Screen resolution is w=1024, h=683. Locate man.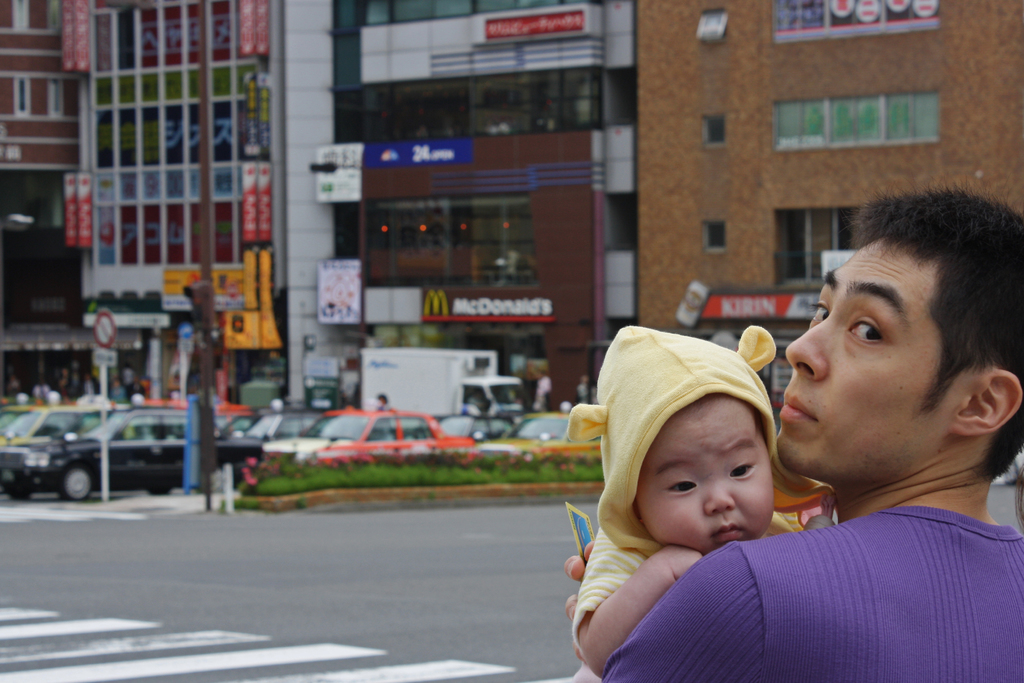
pyautogui.locateOnScreen(561, 188, 1023, 682).
